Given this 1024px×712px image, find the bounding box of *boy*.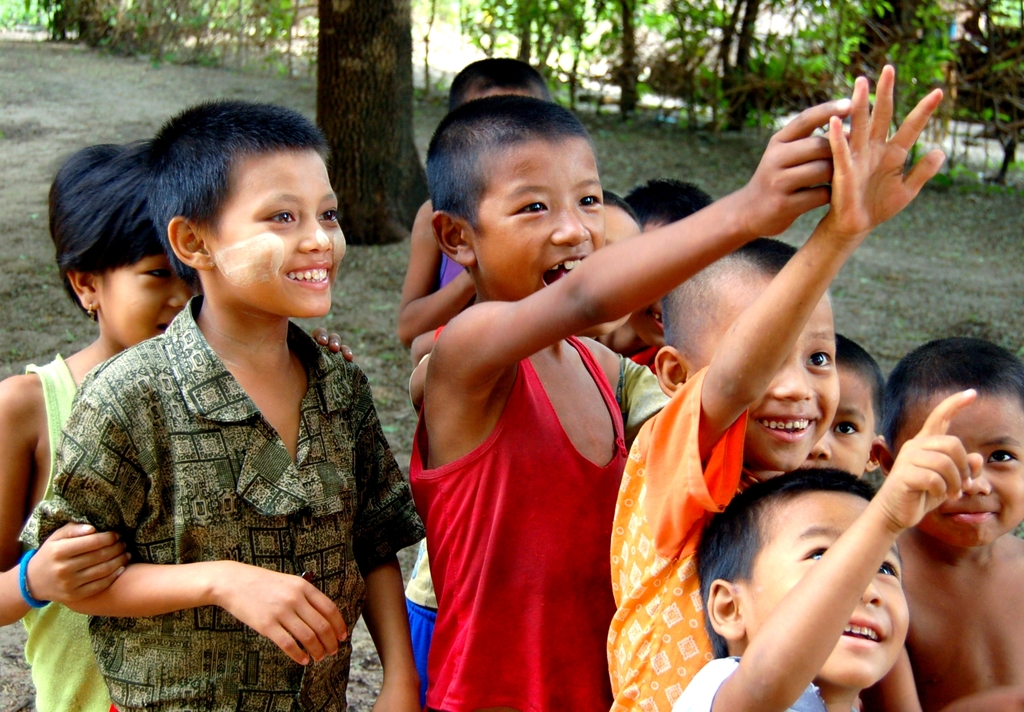
x1=608, y1=52, x2=979, y2=711.
